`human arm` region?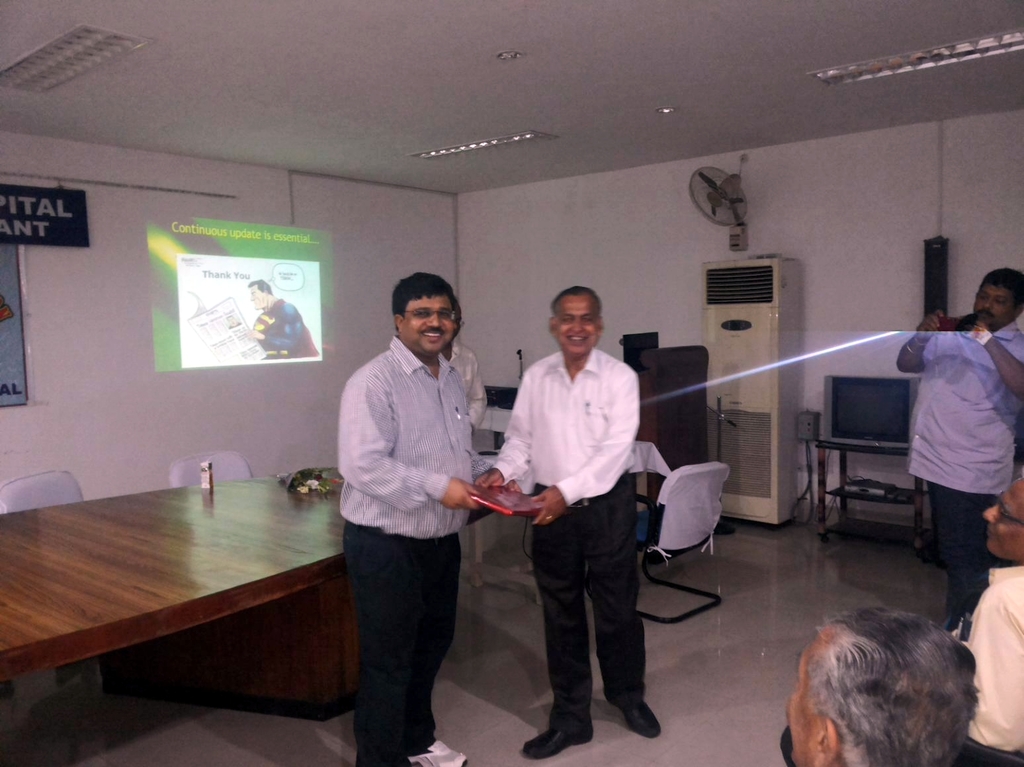
[left=960, top=312, right=1023, bottom=415]
